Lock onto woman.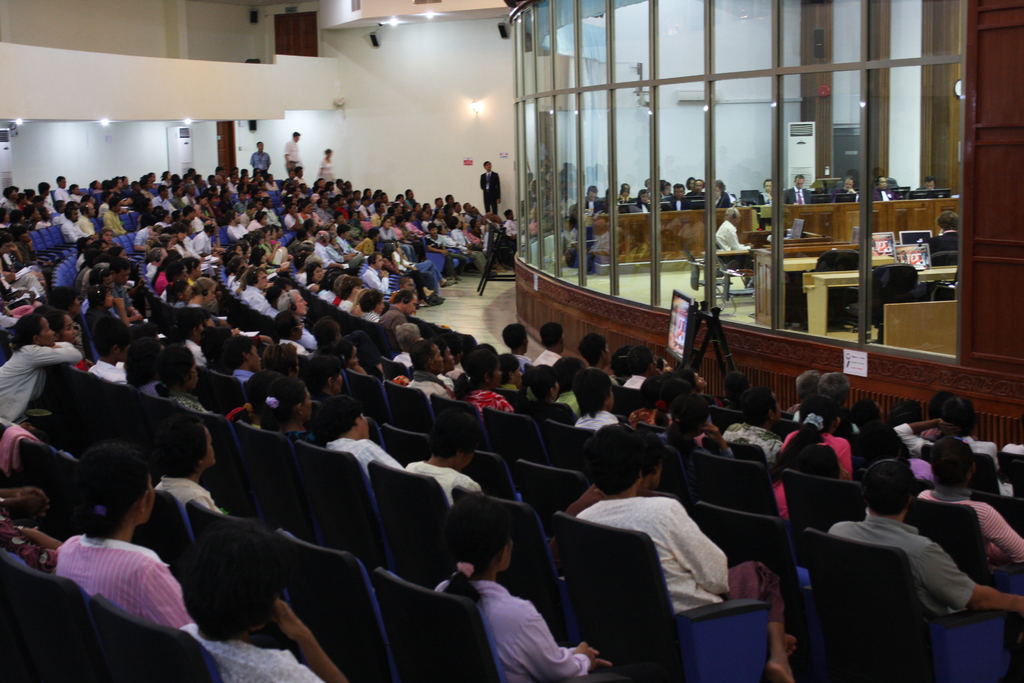
Locked: crop(186, 277, 214, 309).
